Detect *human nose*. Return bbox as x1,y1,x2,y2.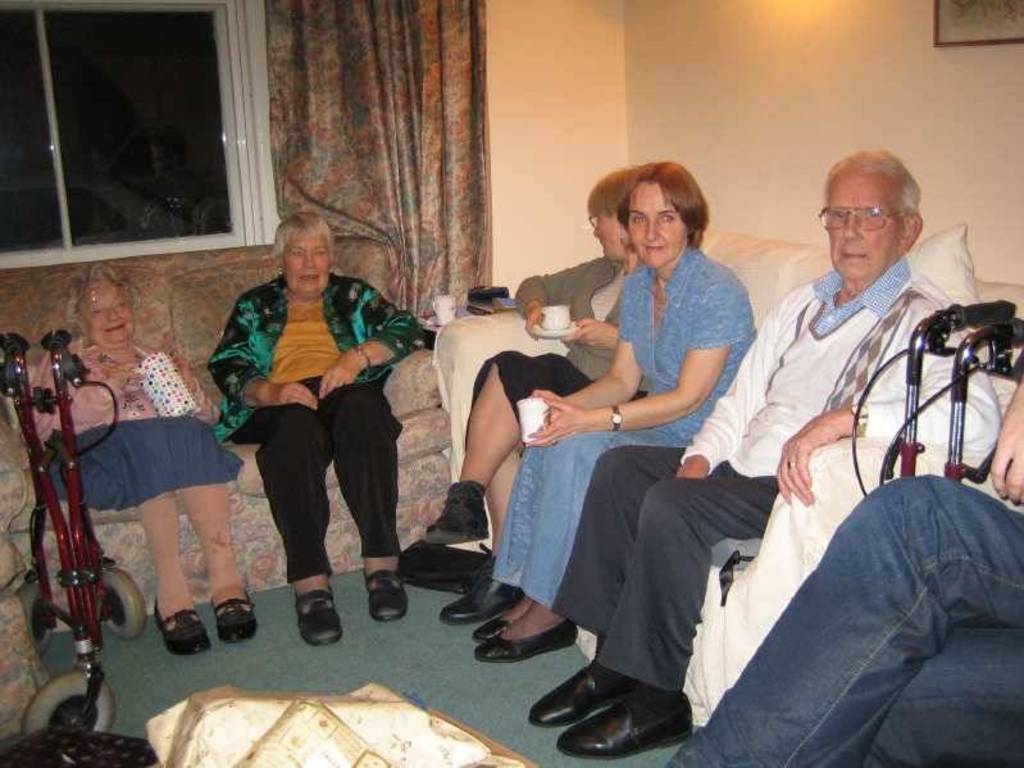
103,305,123,324.
